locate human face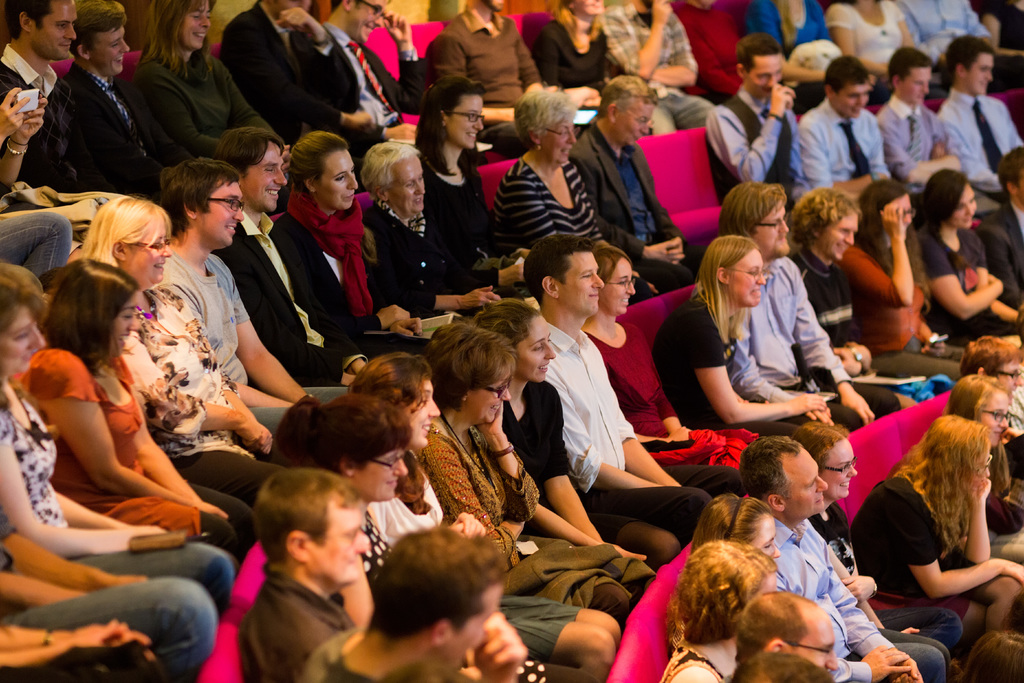
select_region(796, 621, 834, 678)
